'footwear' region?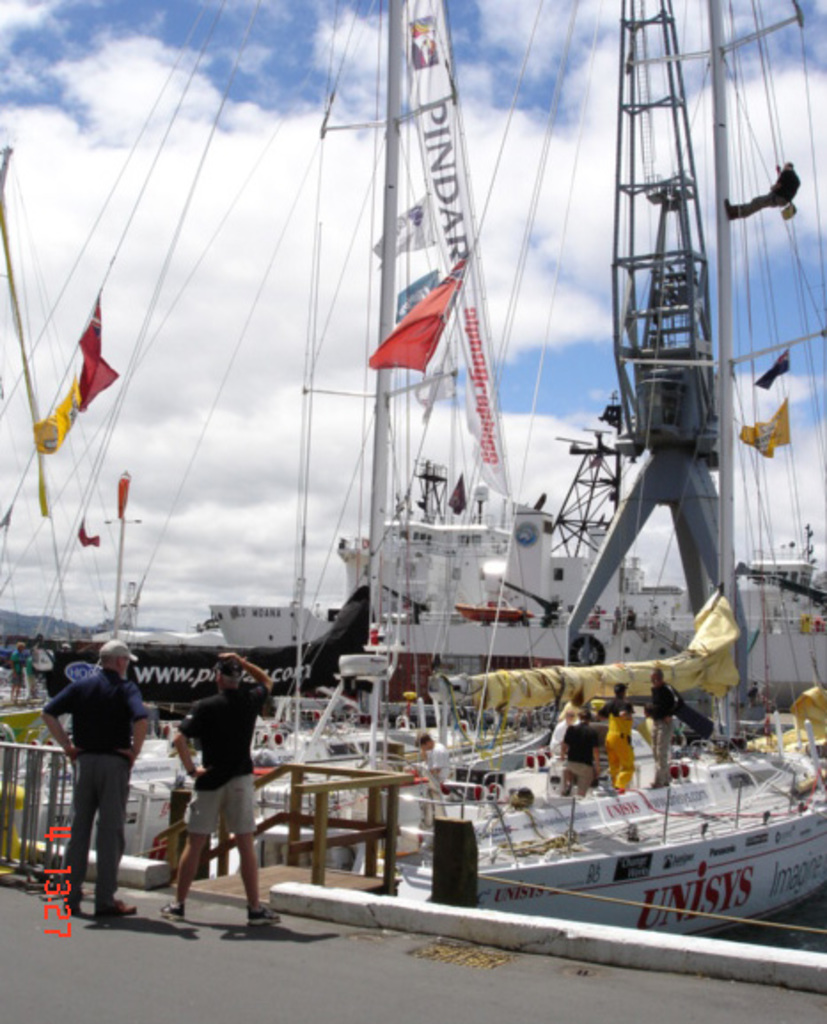
bbox=(59, 898, 82, 918)
